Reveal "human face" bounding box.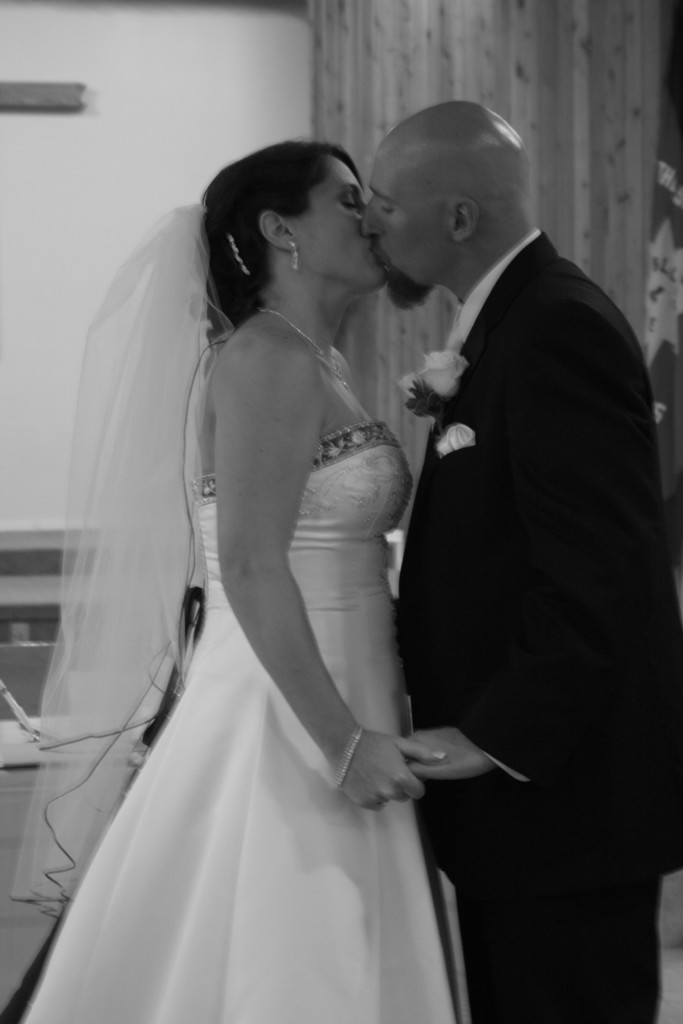
Revealed: bbox=(361, 141, 454, 297).
